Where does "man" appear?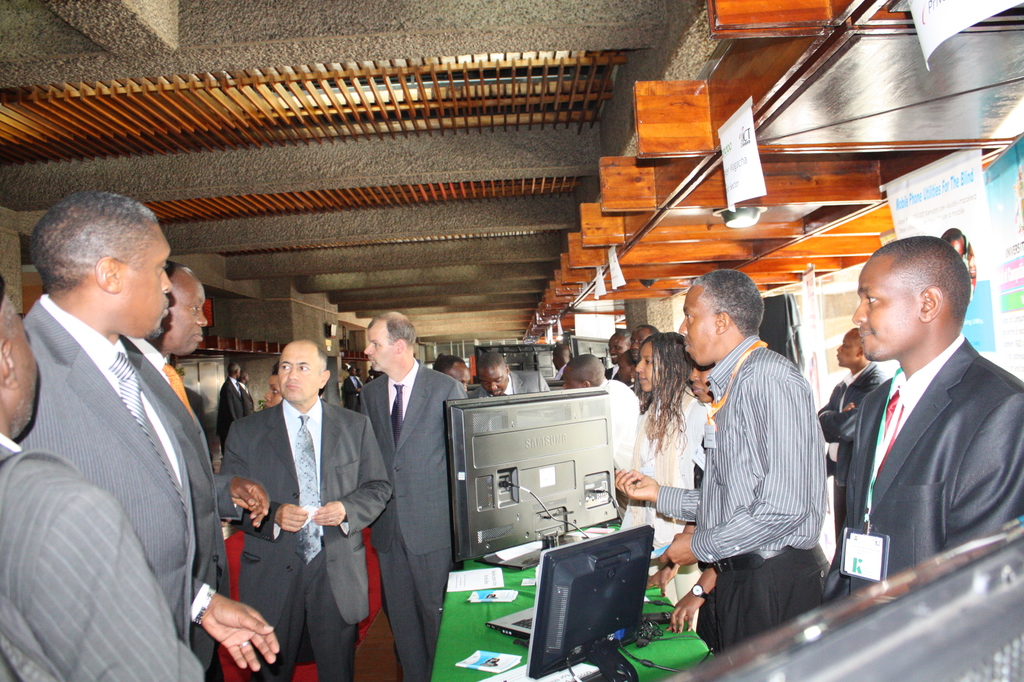
Appears at 626:324:656:362.
